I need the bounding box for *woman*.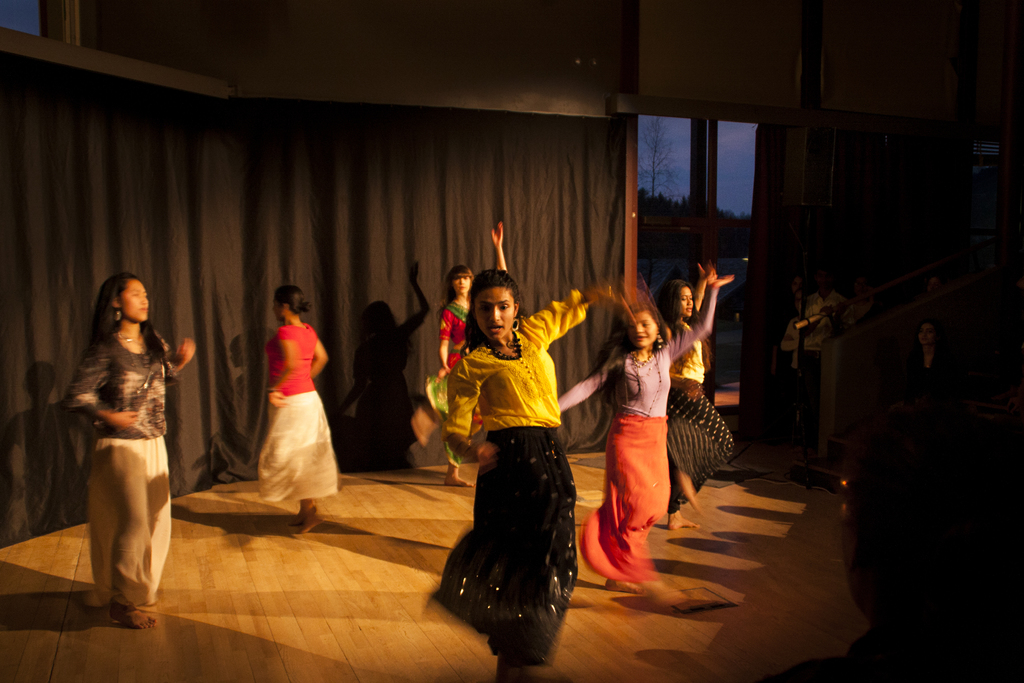
Here it is: 655,273,739,543.
